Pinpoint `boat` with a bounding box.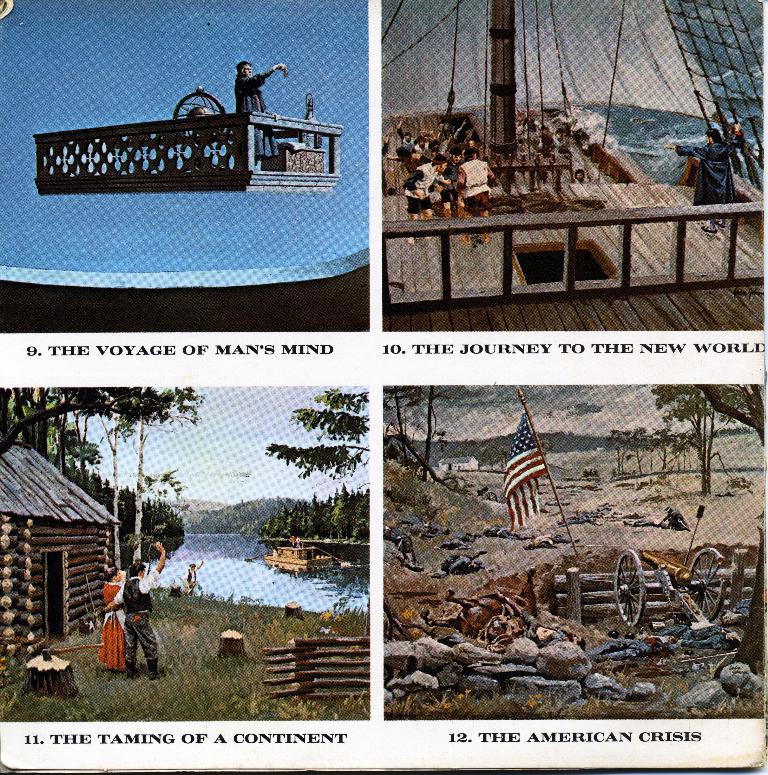
bbox=(352, 6, 767, 283).
